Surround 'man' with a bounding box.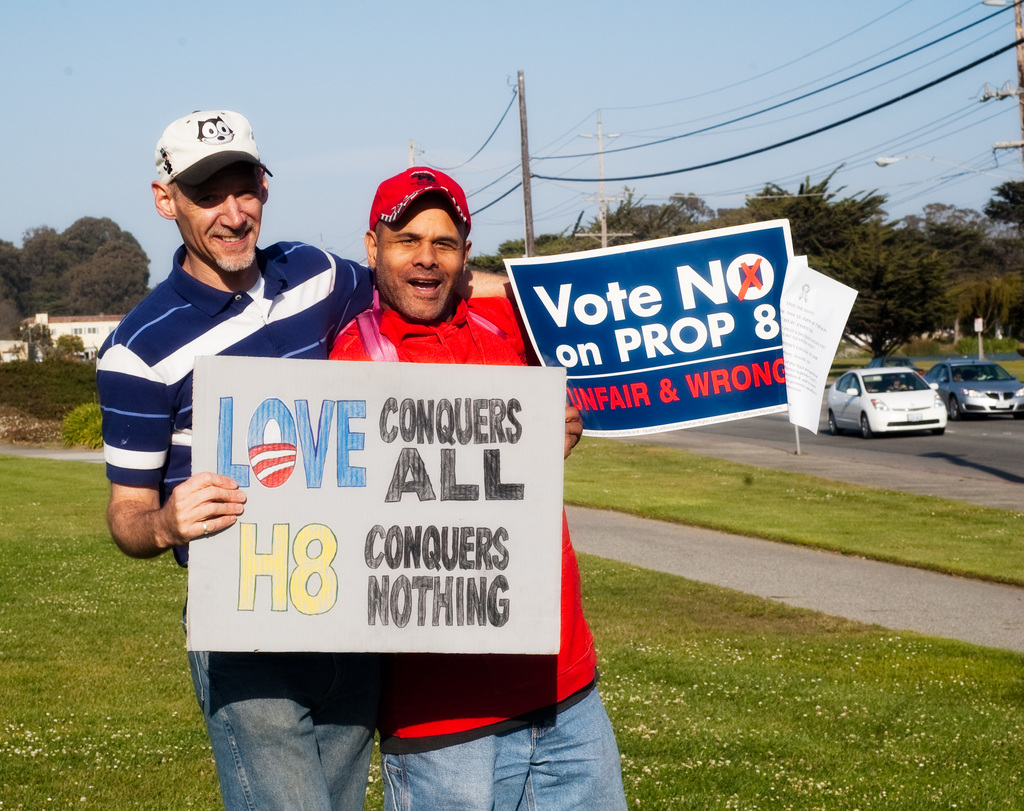
crop(323, 167, 630, 810).
